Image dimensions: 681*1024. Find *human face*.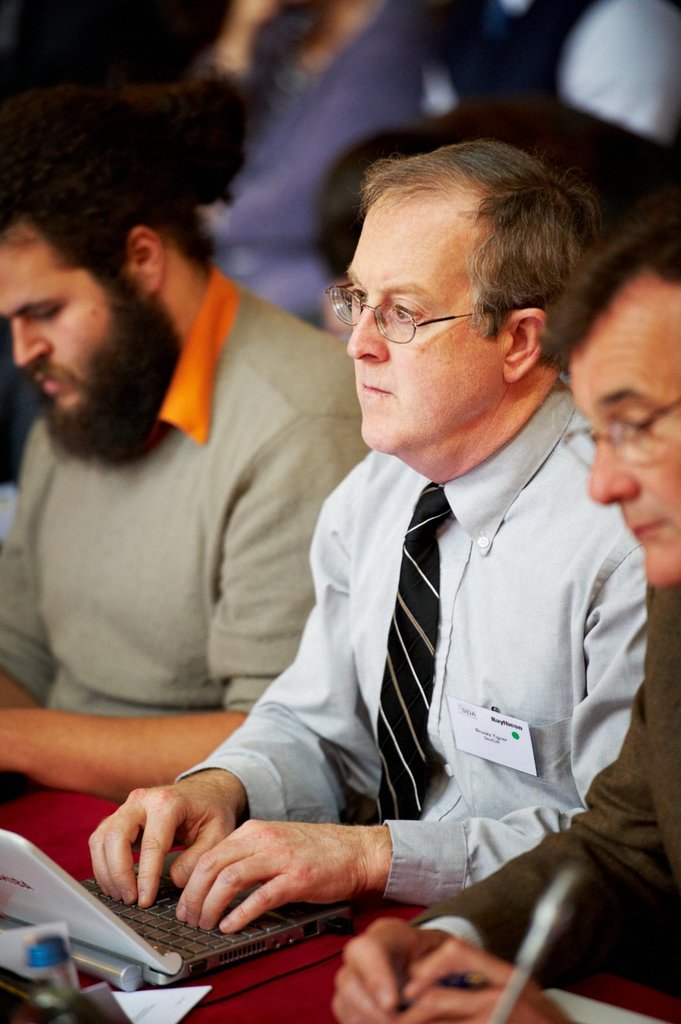
563/354/680/589.
